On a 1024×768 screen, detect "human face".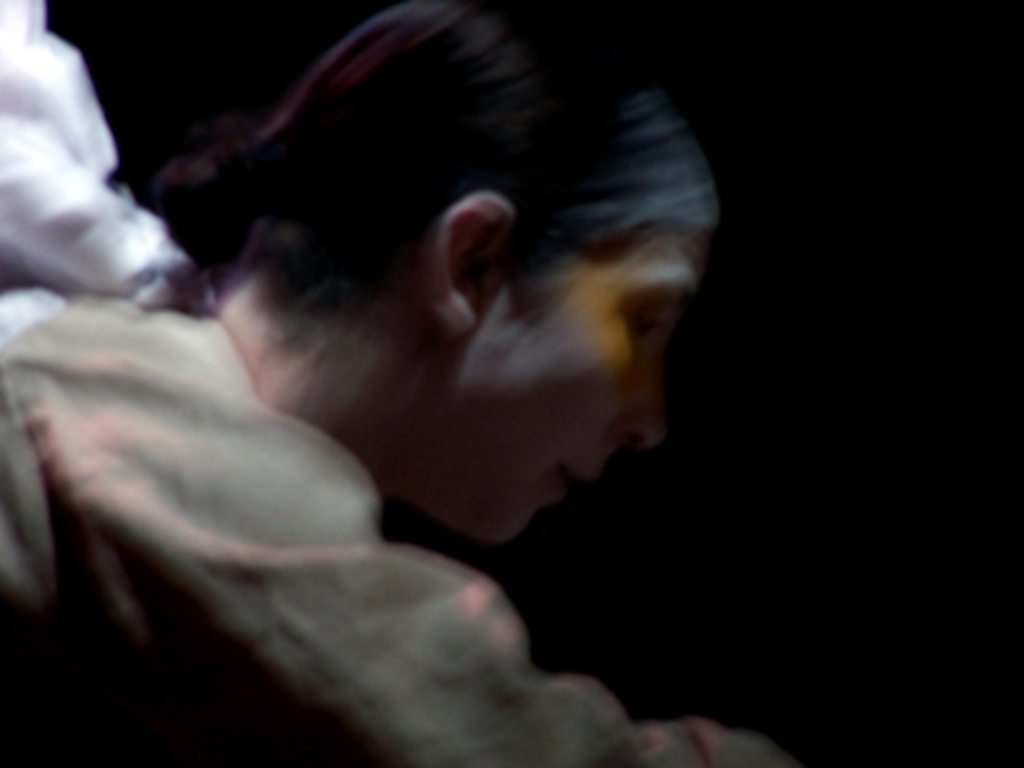
pyautogui.locateOnScreen(395, 239, 695, 542).
